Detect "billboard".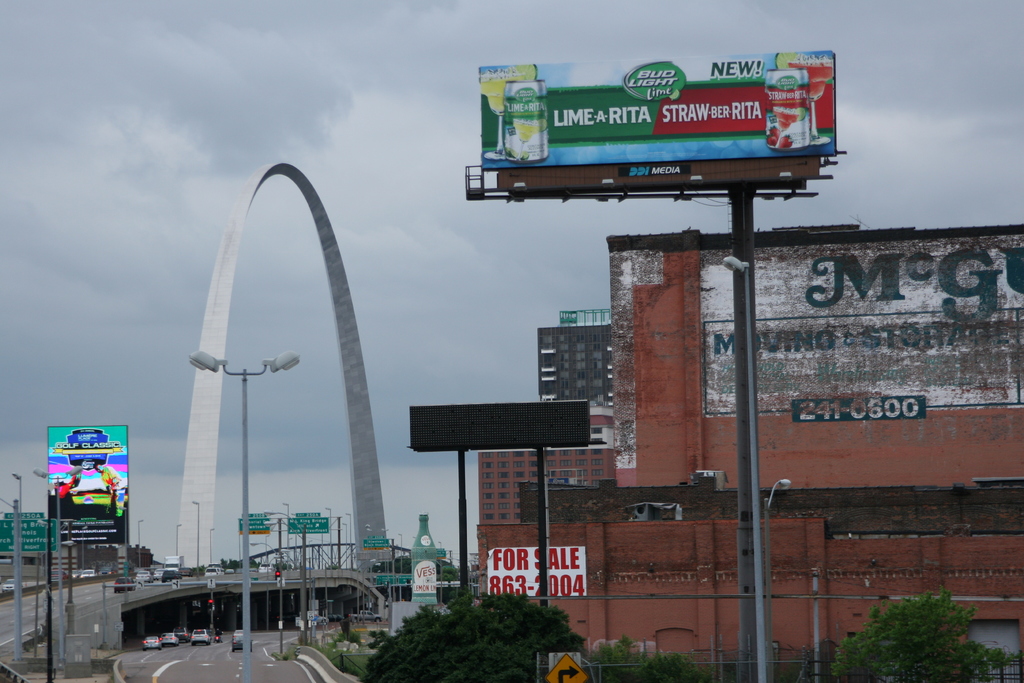
Detected at (47, 425, 127, 549).
